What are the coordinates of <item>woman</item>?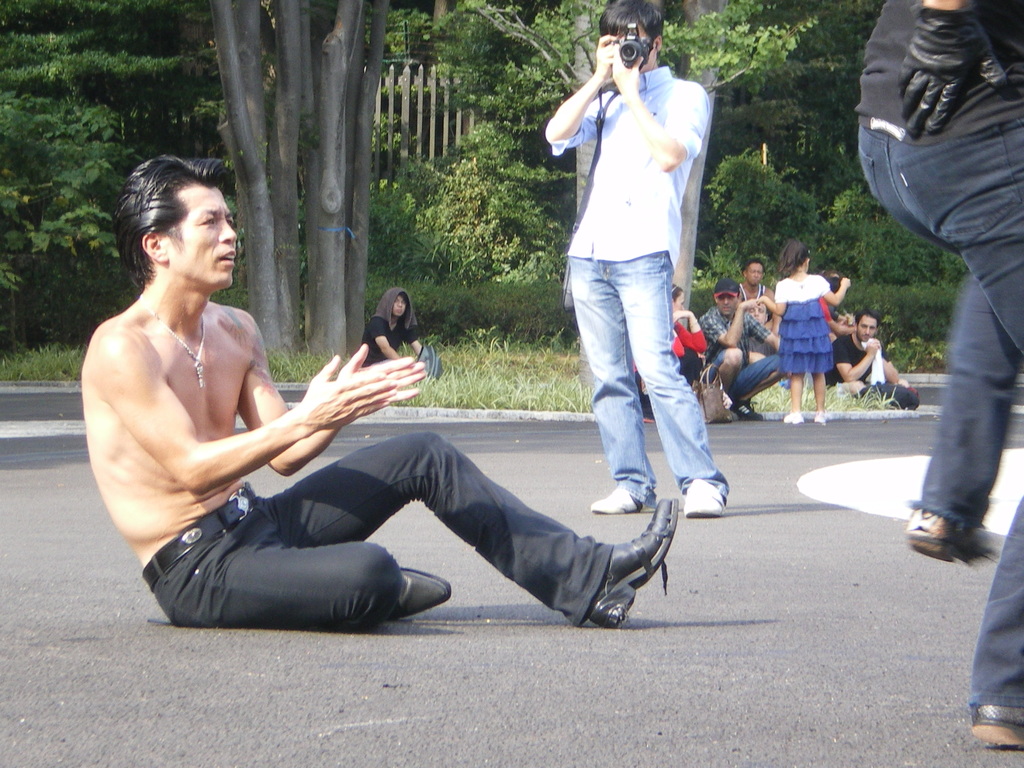
x1=361, y1=288, x2=429, y2=387.
